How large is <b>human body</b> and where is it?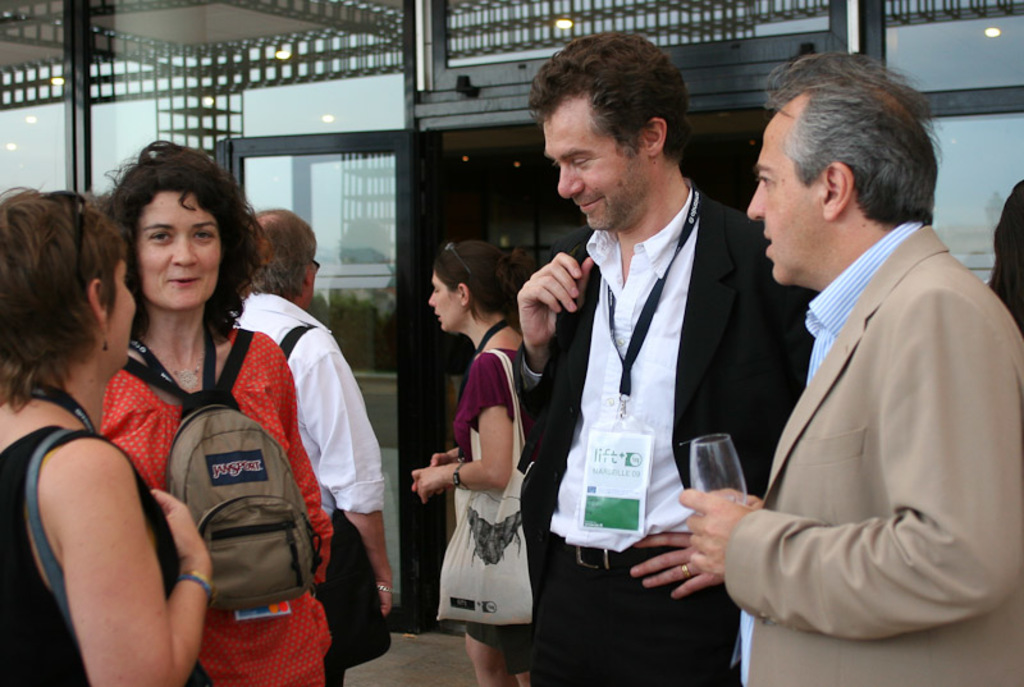
Bounding box: <region>233, 209, 394, 686</region>.
